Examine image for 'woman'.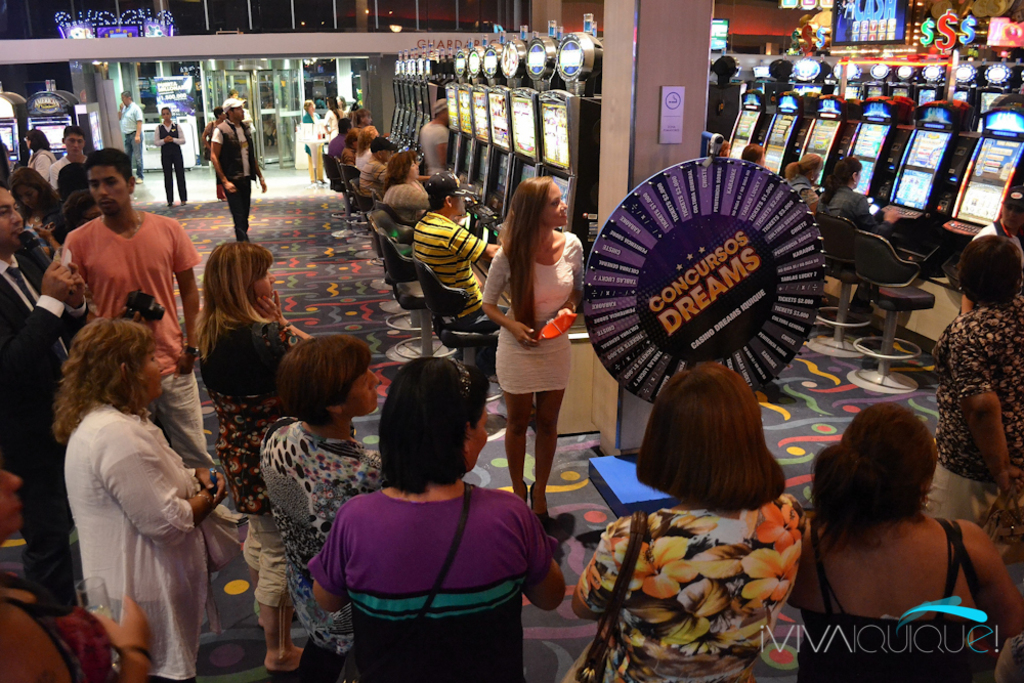
Examination result: 382/150/435/224.
